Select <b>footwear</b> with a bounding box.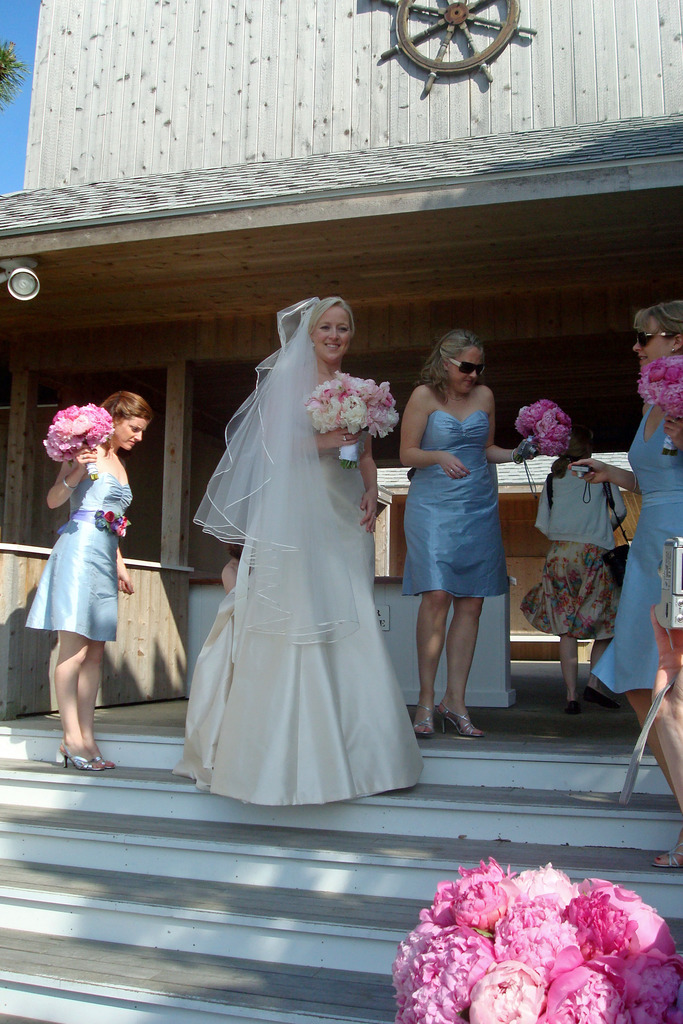
box=[564, 700, 581, 716].
